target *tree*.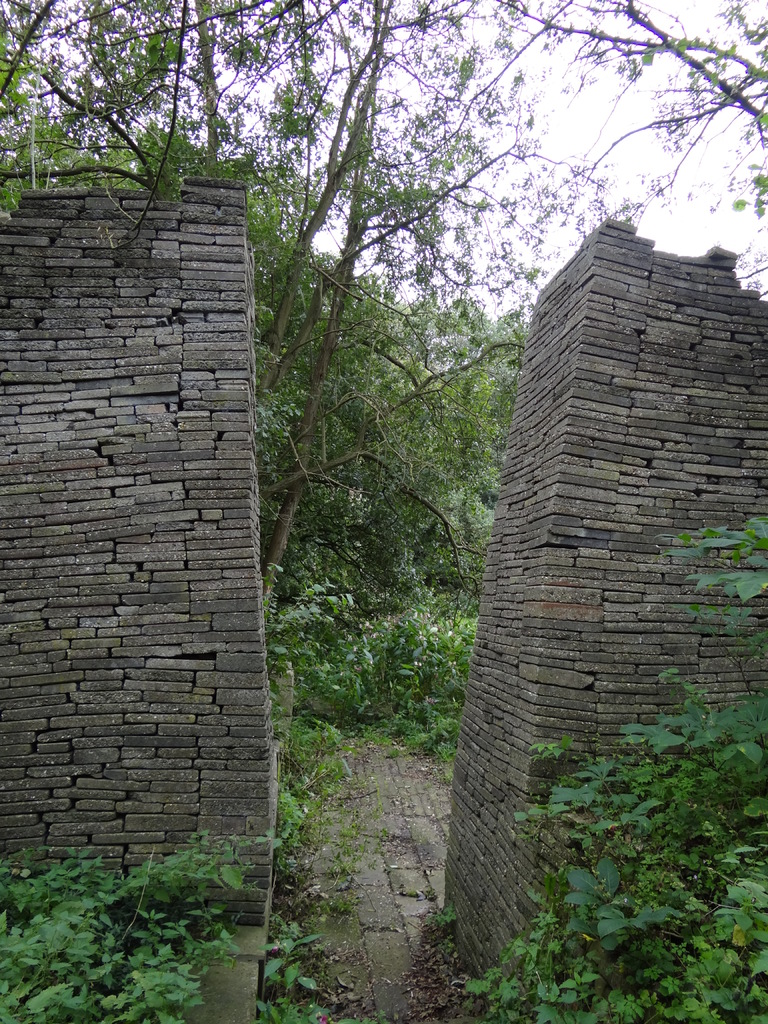
Target region: select_region(0, 0, 767, 739).
